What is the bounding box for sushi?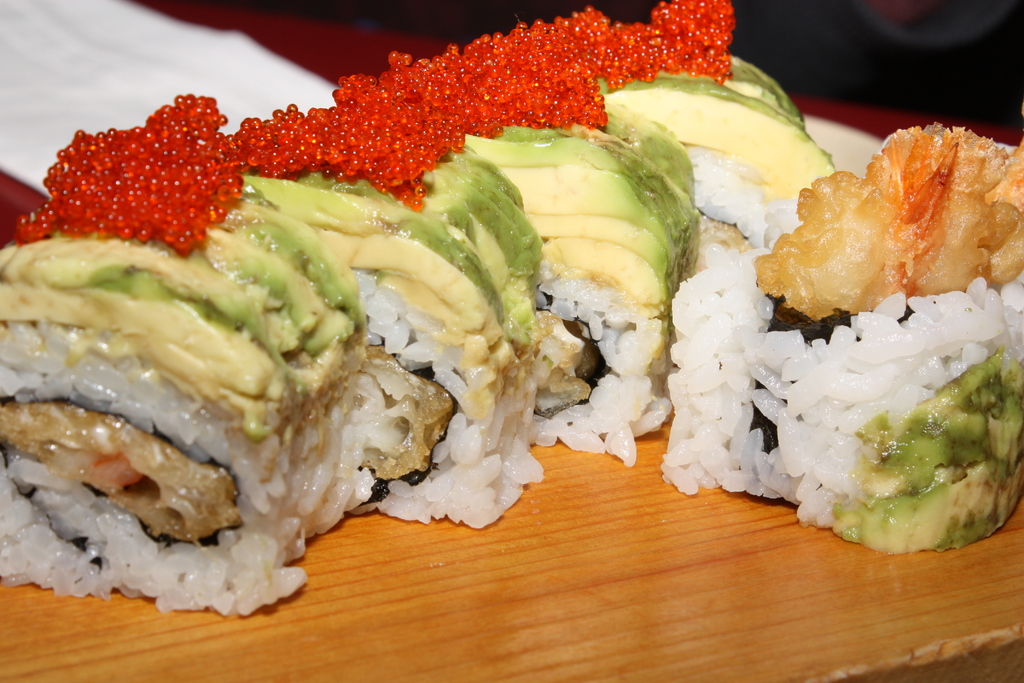
l=667, t=128, r=1023, b=552.
